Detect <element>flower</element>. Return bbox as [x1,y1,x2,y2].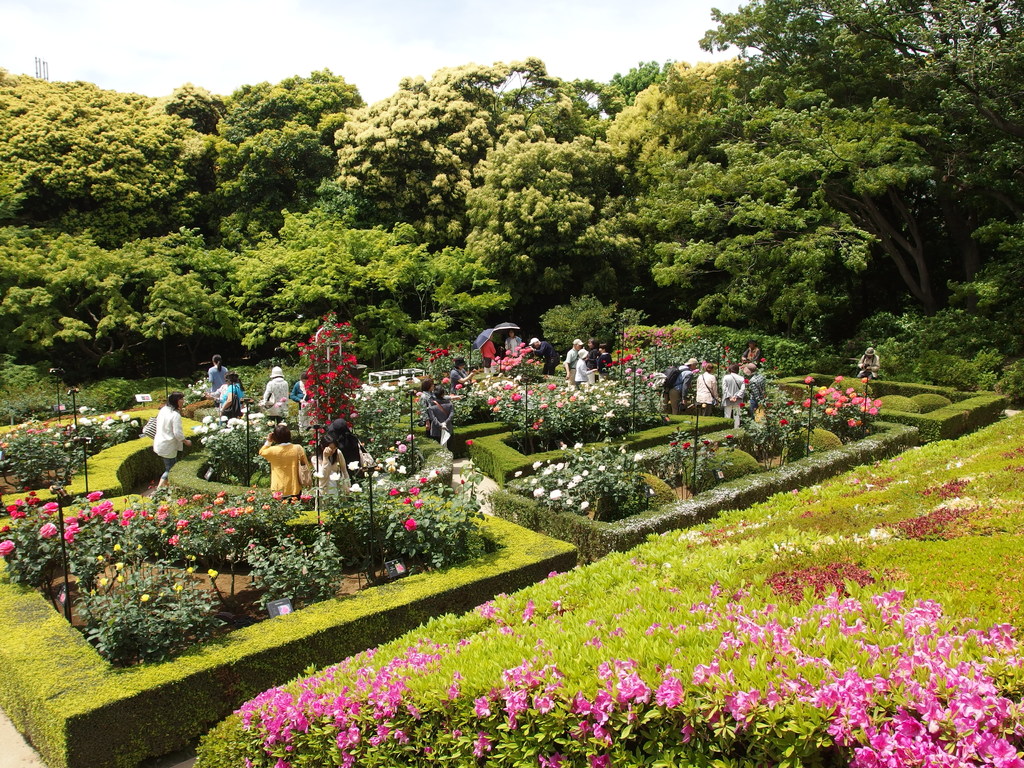
[858,373,877,394].
